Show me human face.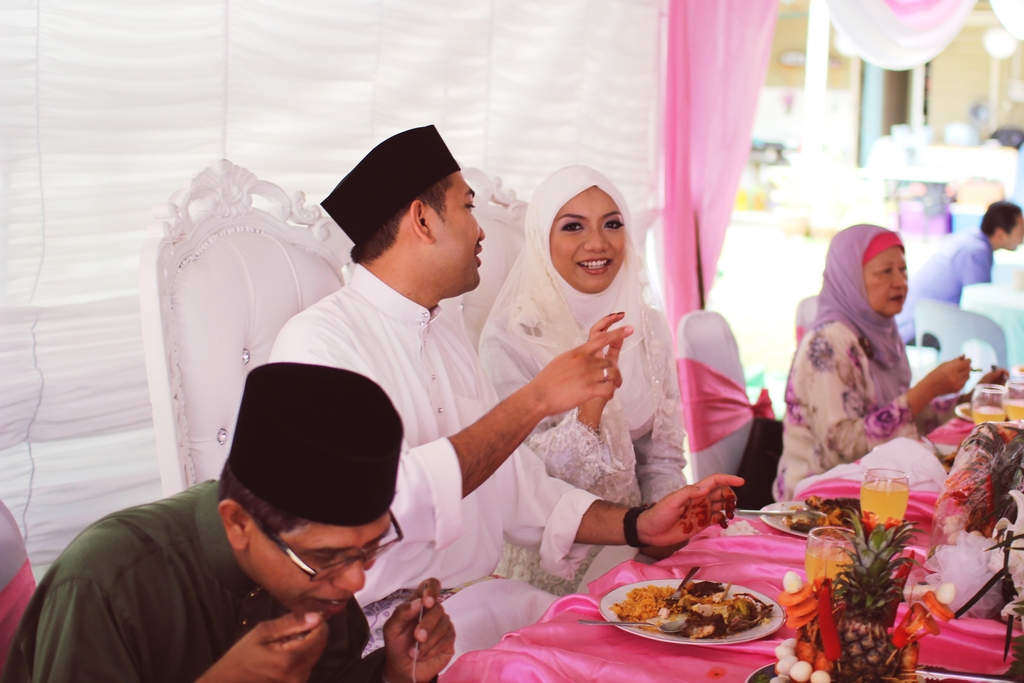
human face is here: x1=859 y1=251 x2=906 y2=317.
